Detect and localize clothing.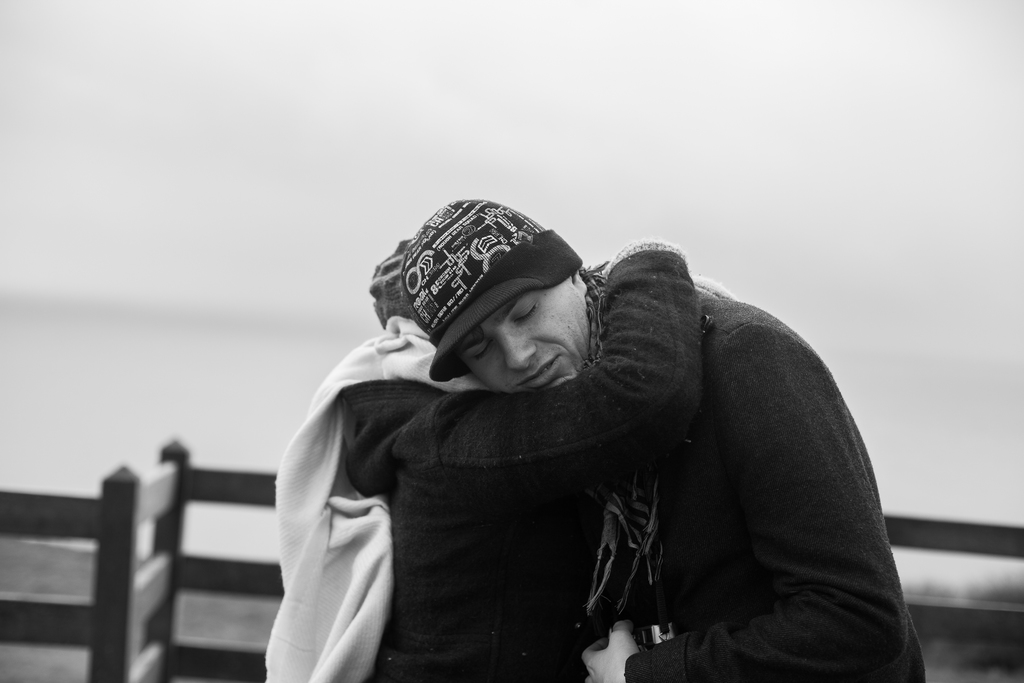
Localized at 348,243,696,682.
